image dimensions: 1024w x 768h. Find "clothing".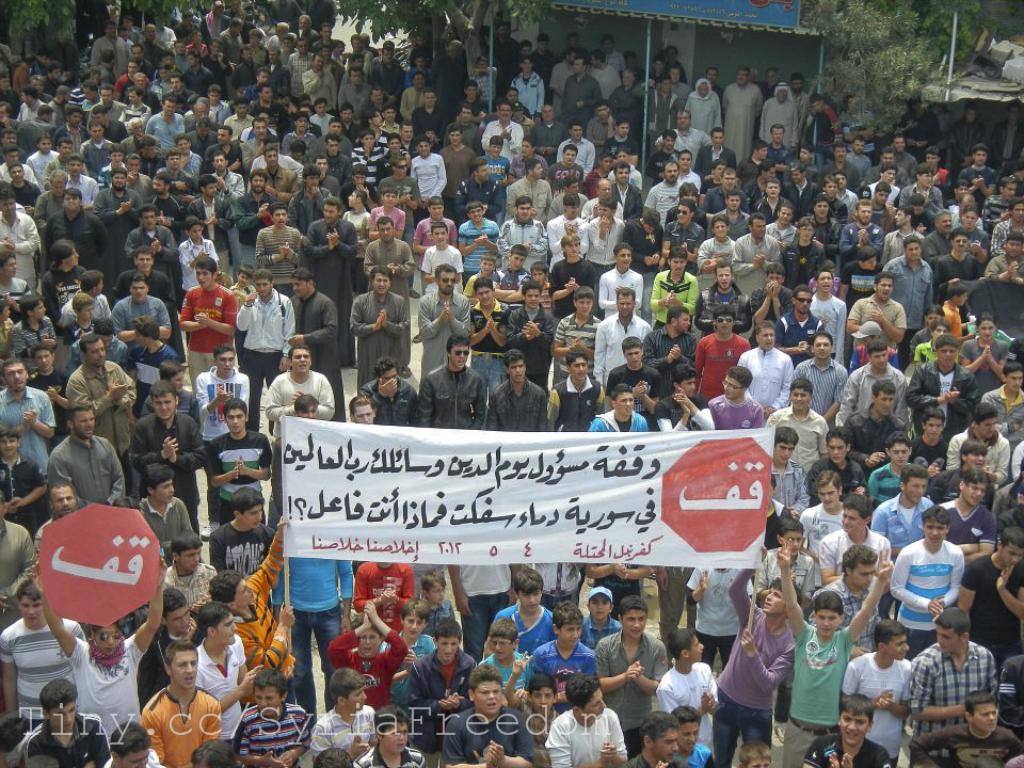
0 274 34 295.
